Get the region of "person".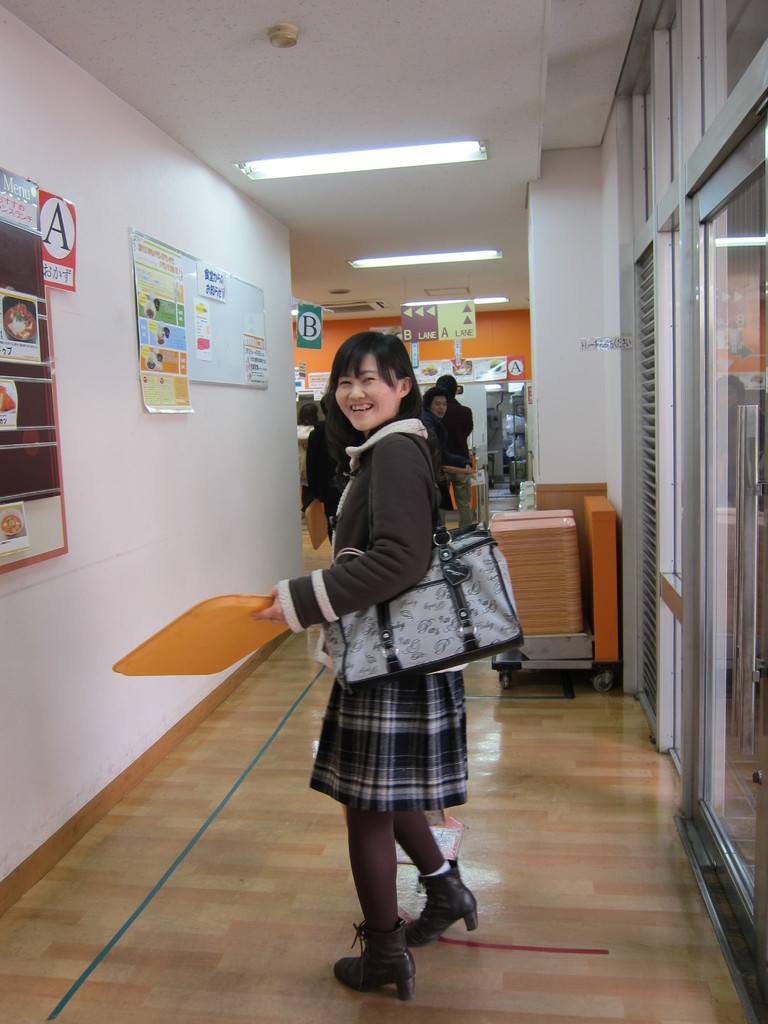
pyautogui.locateOnScreen(432, 373, 474, 527).
